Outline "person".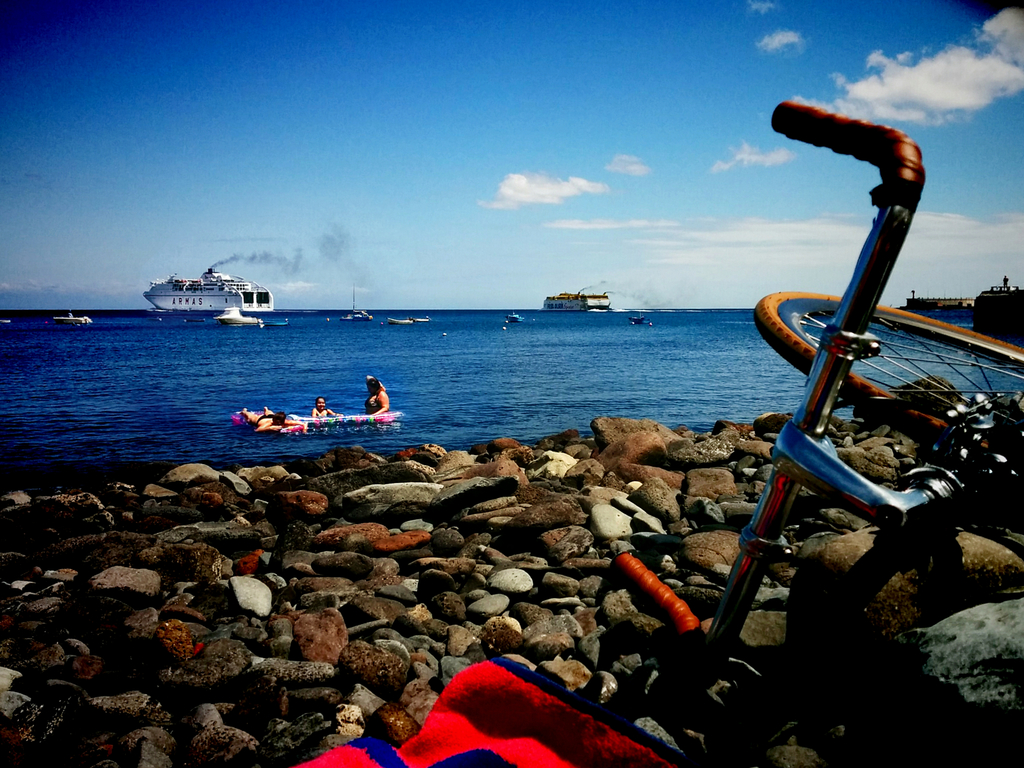
Outline: rect(242, 410, 298, 428).
